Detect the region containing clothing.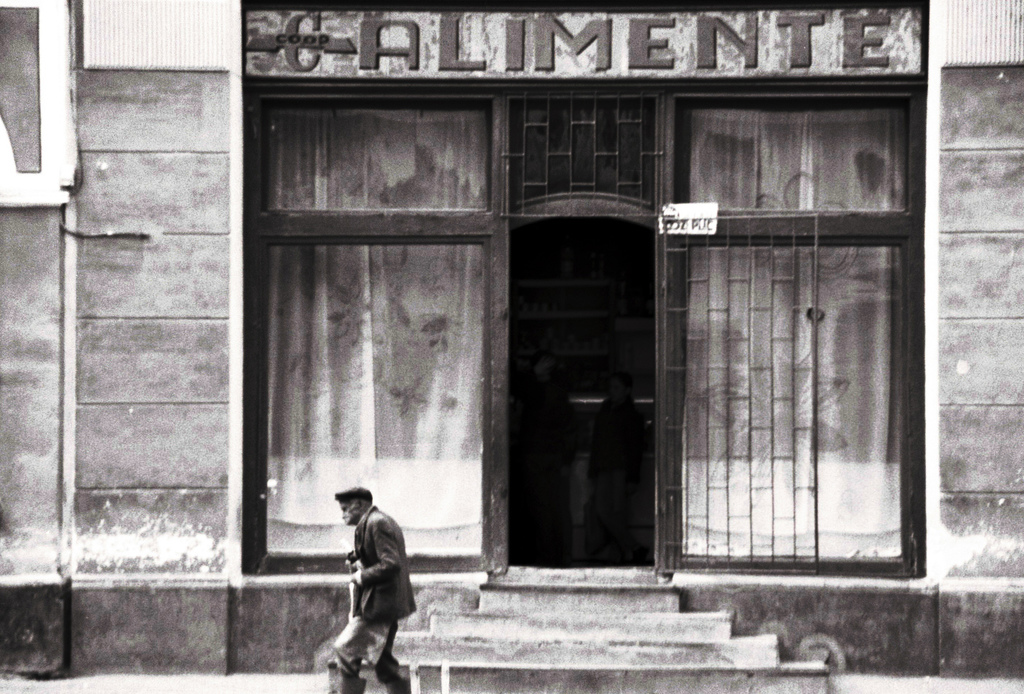
locate(328, 503, 412, 693).
